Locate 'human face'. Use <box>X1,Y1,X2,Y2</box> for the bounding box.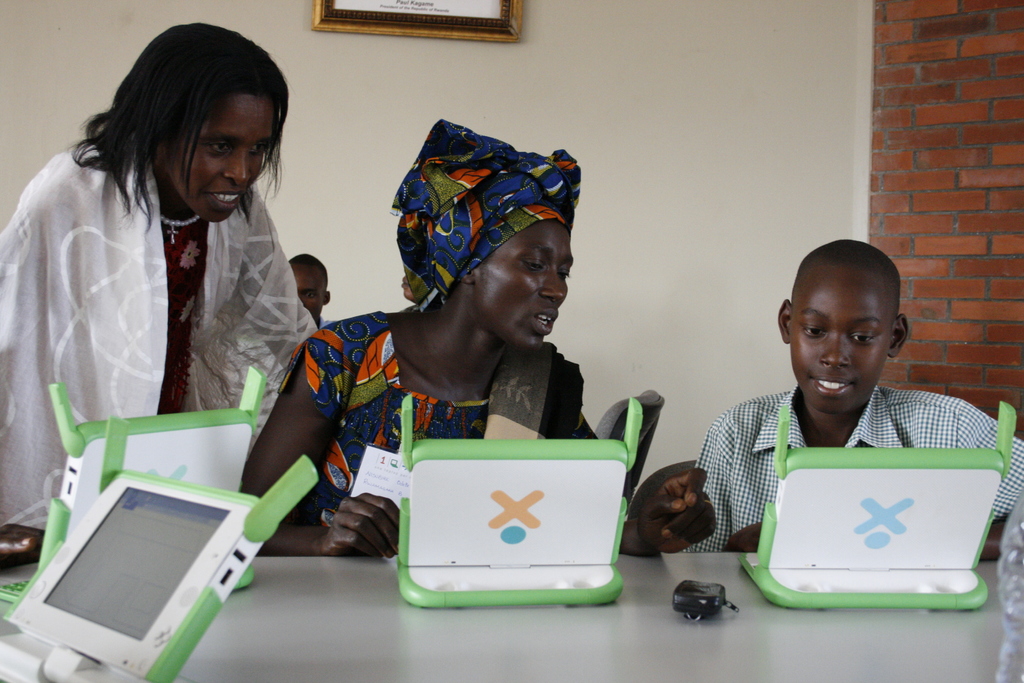
<box>179,96,272,227</box>.
